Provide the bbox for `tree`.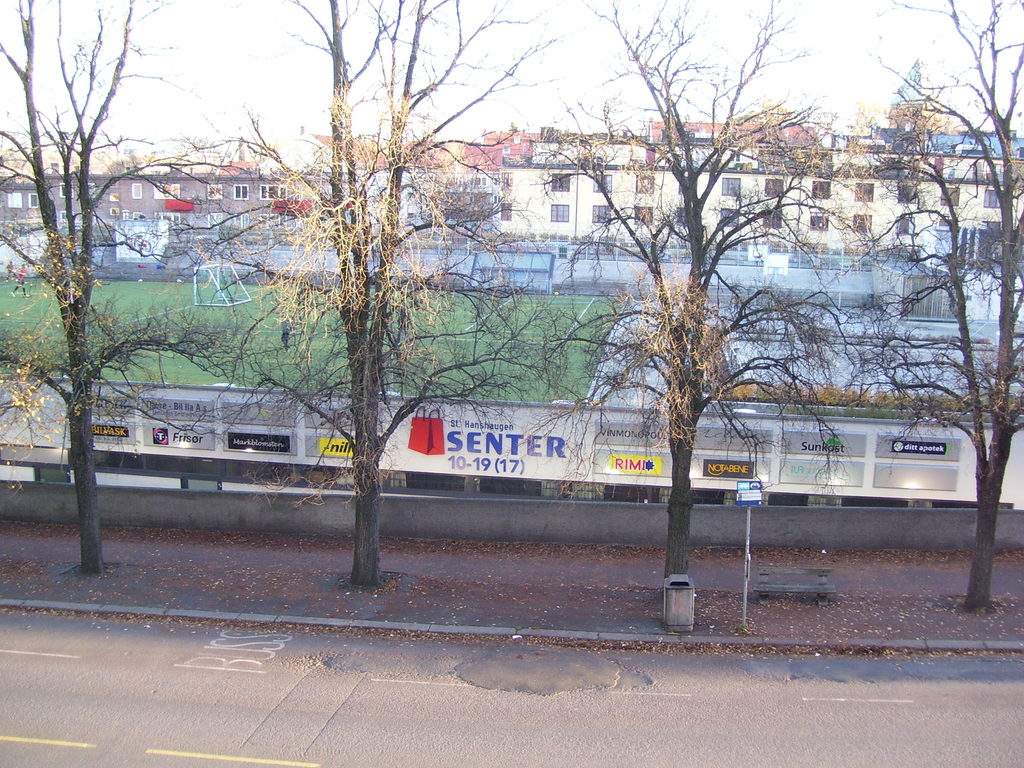
region(120, 0, 572, 593).
